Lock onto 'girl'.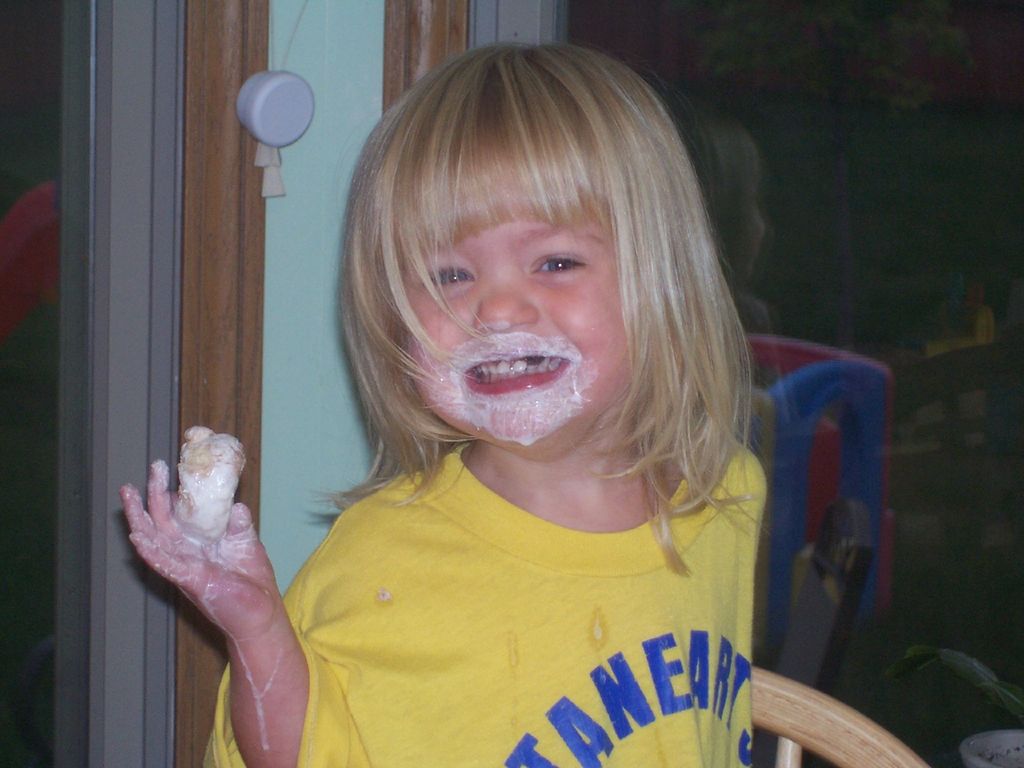
Locked: bbox=(120, 40, 765, 767).
